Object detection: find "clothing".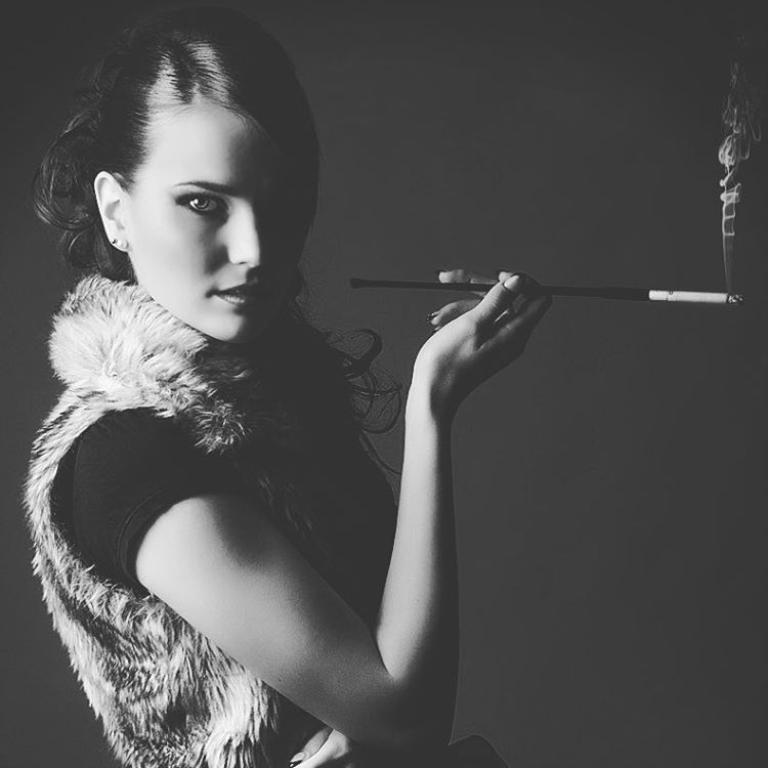
<bbox>20, 250, 429, 755</bbox>.
